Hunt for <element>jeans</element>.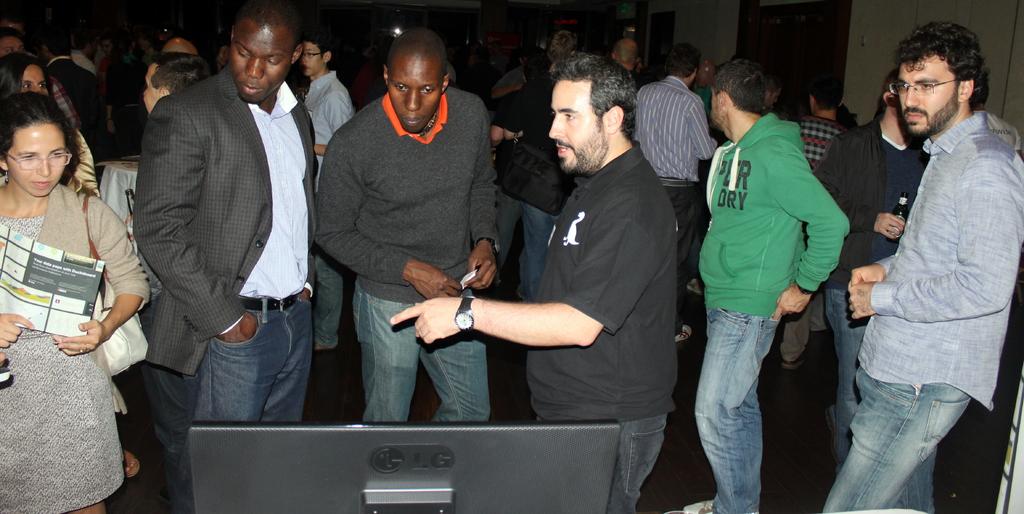
Hunted down at (x1=820, y1=363, x2=973, y2=512).
